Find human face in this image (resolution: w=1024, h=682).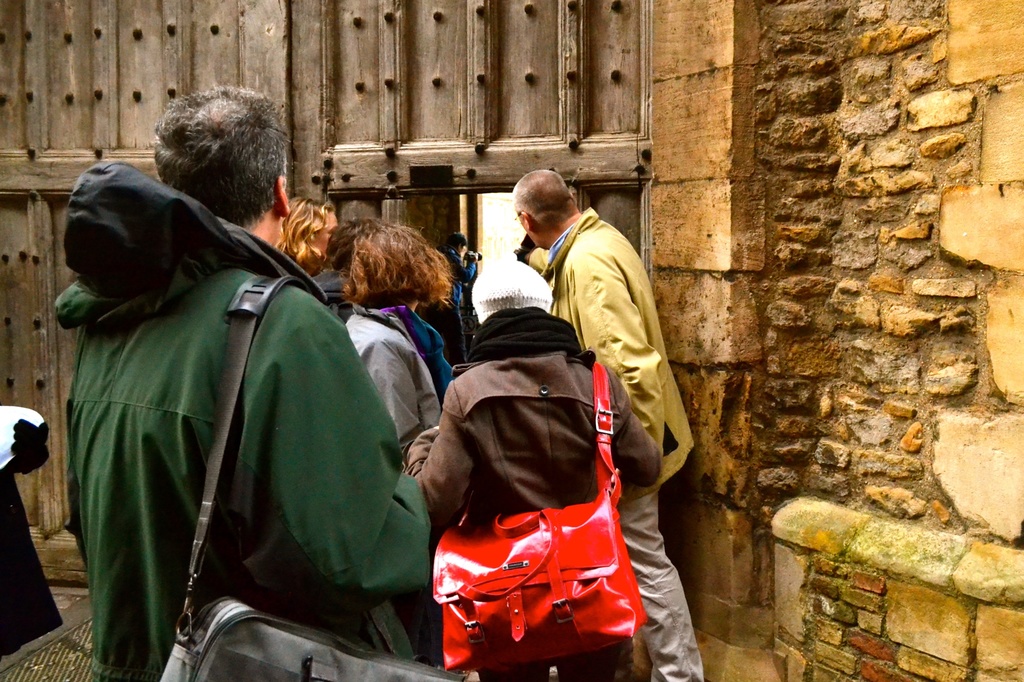
[x1=307, y1=204, x2=339, y2=251].
